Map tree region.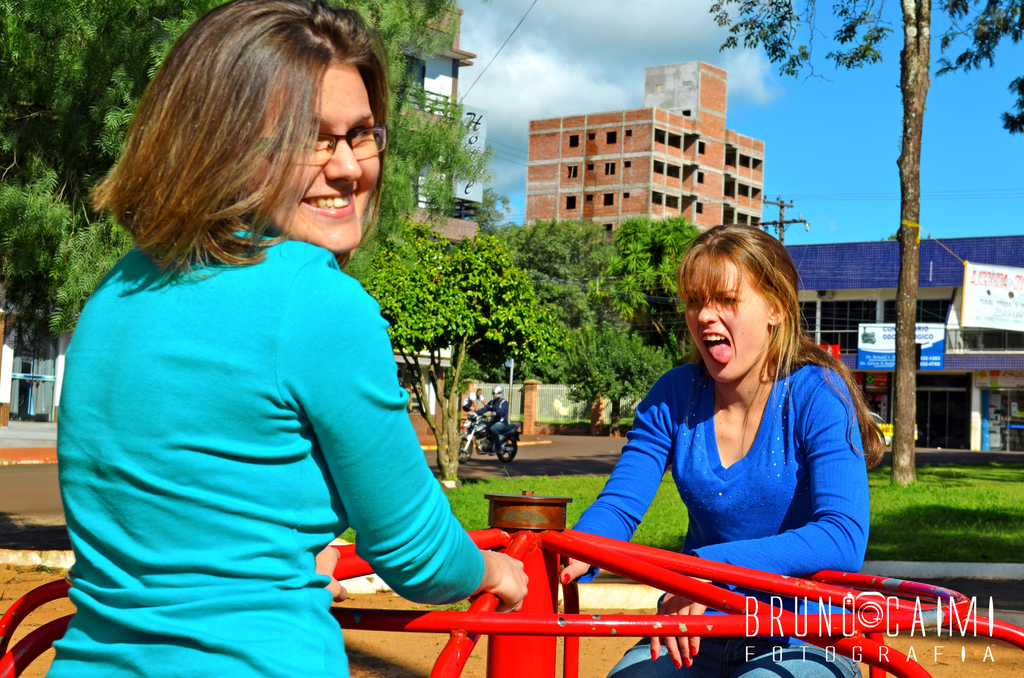
Mapped to (0,6,431,401).
